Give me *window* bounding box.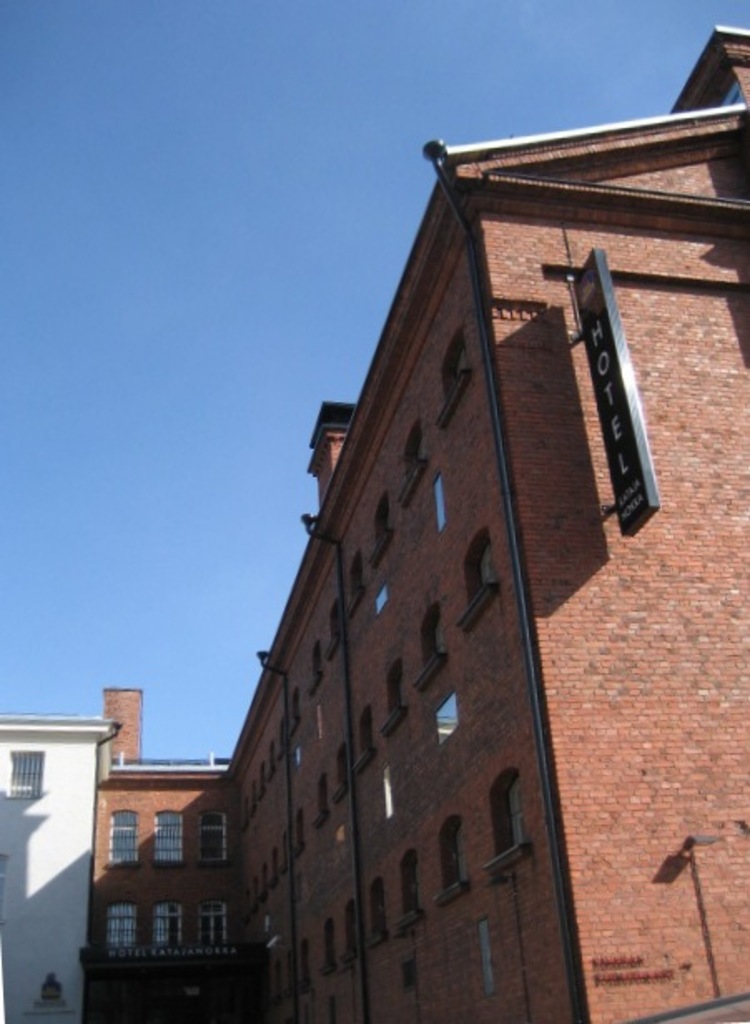
432,329,472,419.
